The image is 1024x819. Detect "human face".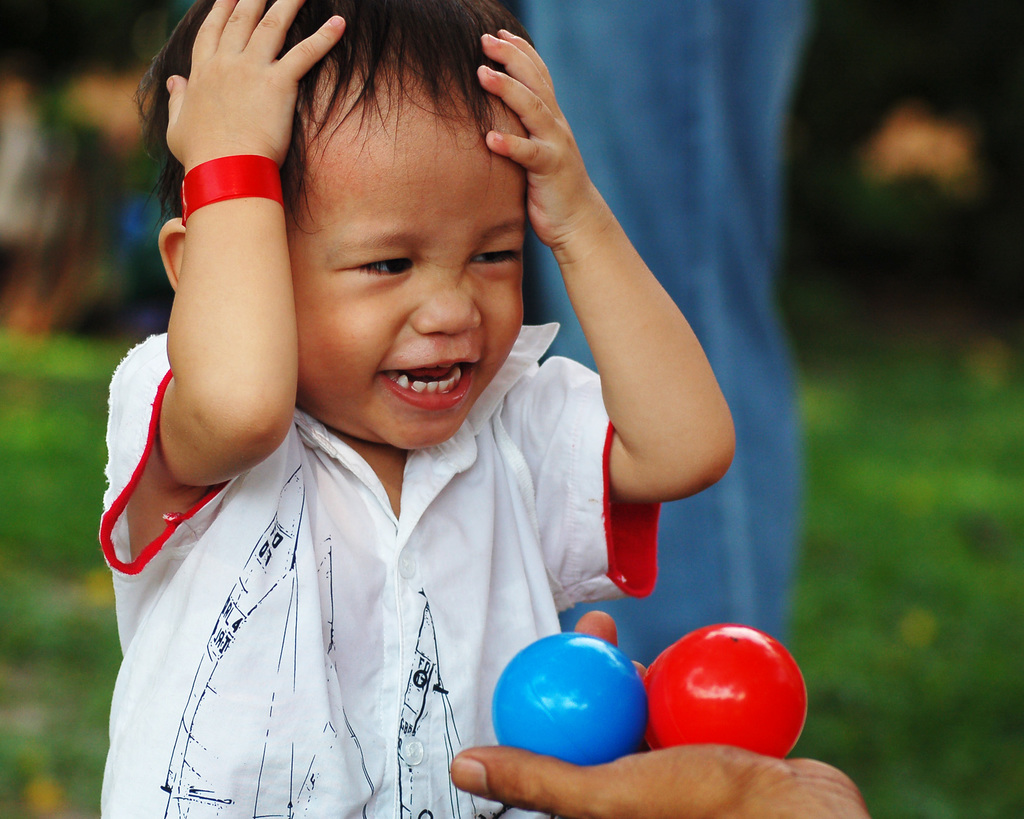
Detection: pyautogui.locateOnScreen(265, 58, 526, 451).
